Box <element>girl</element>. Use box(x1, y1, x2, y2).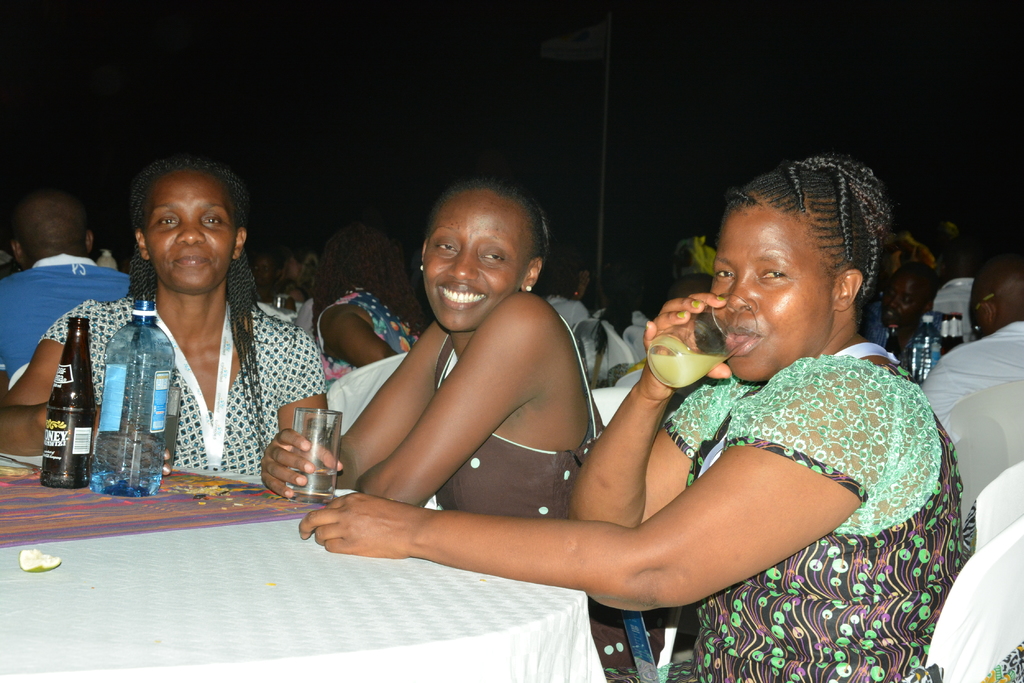
box(15, 159, 326, 481).
